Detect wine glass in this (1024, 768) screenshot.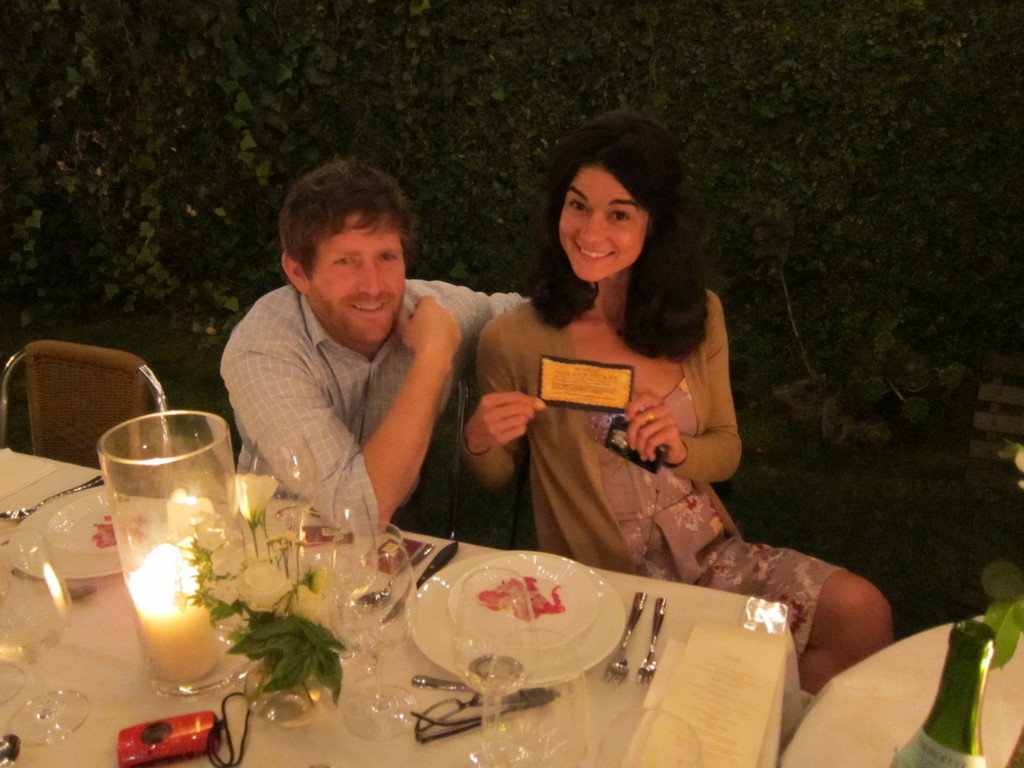
Detection: <region>326, 519, 416, 740</region>.
